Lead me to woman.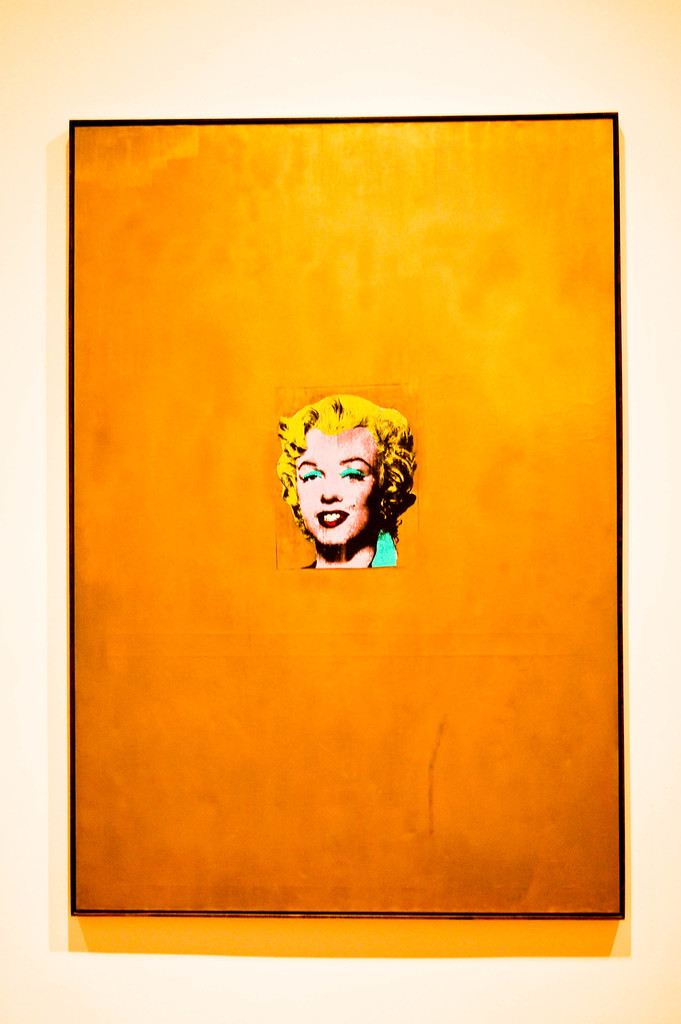
Lead to detection(251, 416, 434, 578).
